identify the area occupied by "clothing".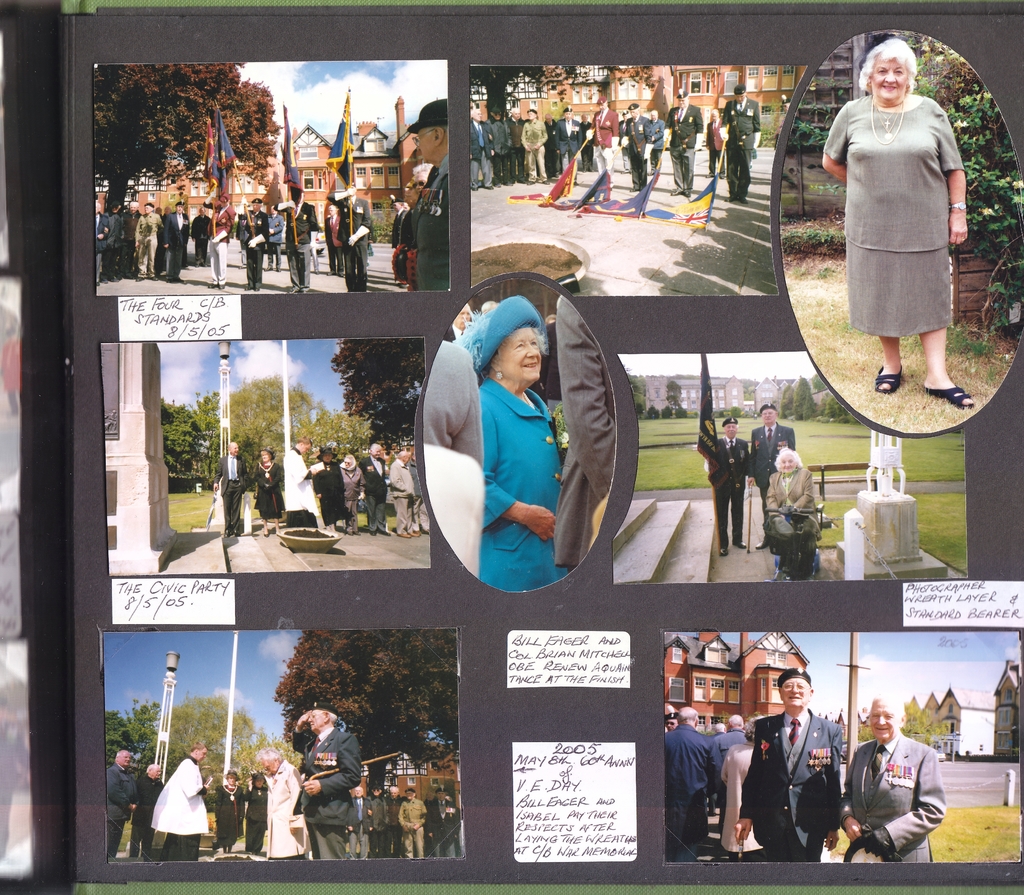
Area: bbox=[334, 463, 366, 509].
